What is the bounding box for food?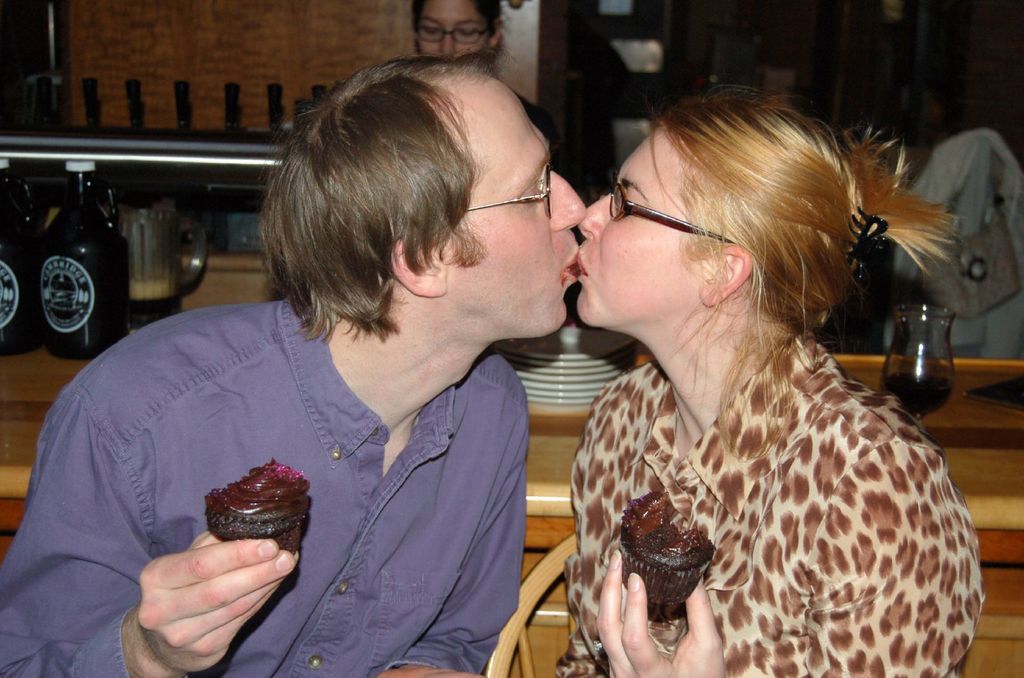
Rect(621, 493, 715, 624).
